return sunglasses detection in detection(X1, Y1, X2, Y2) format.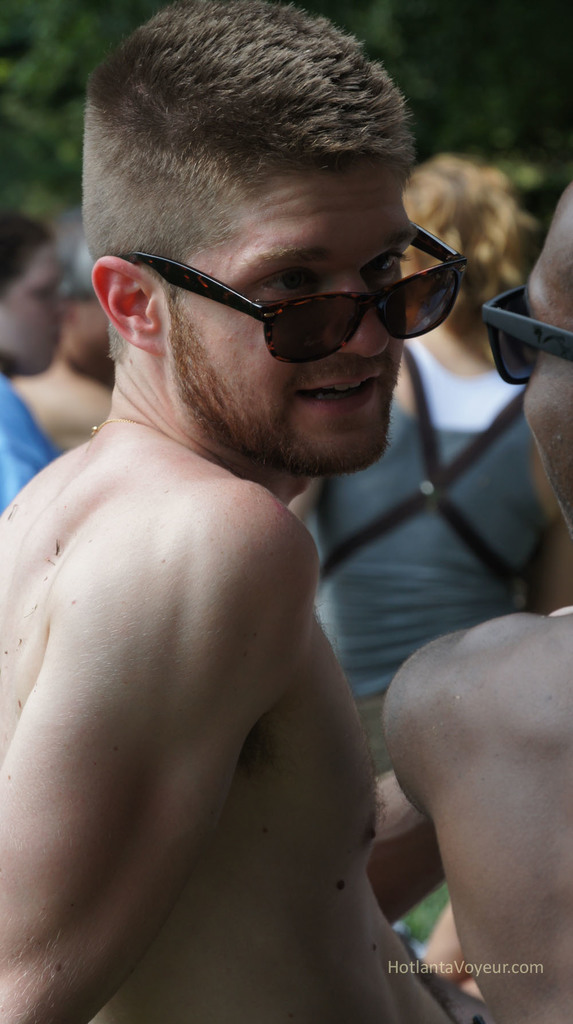
detection(486, 271, 572, 405).
